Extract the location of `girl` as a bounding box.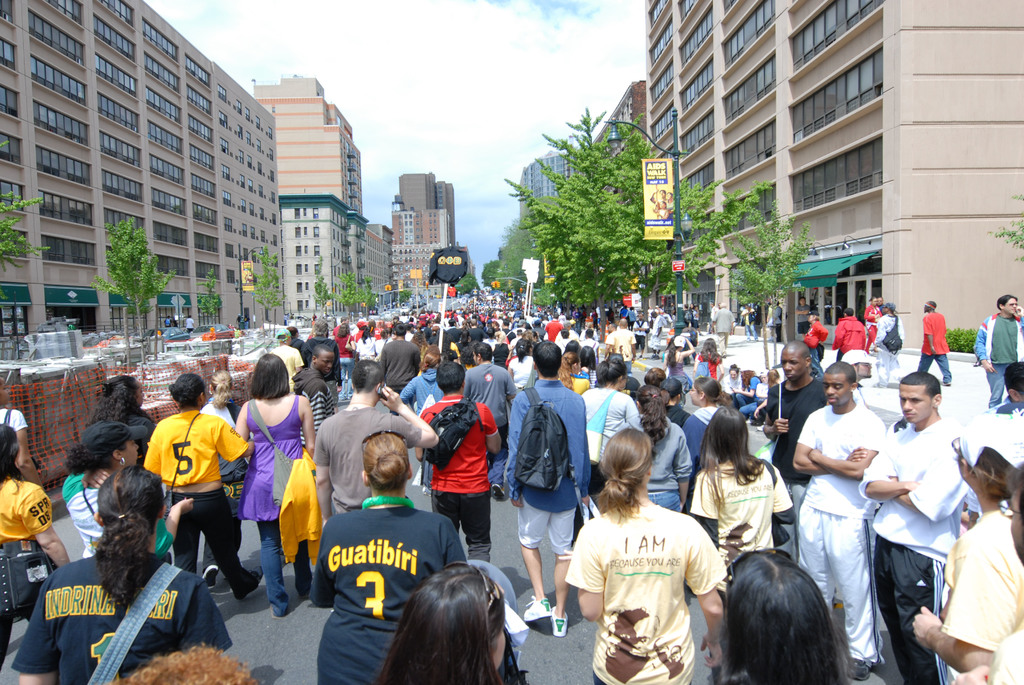
BBox(0, 424, 78, 675).
